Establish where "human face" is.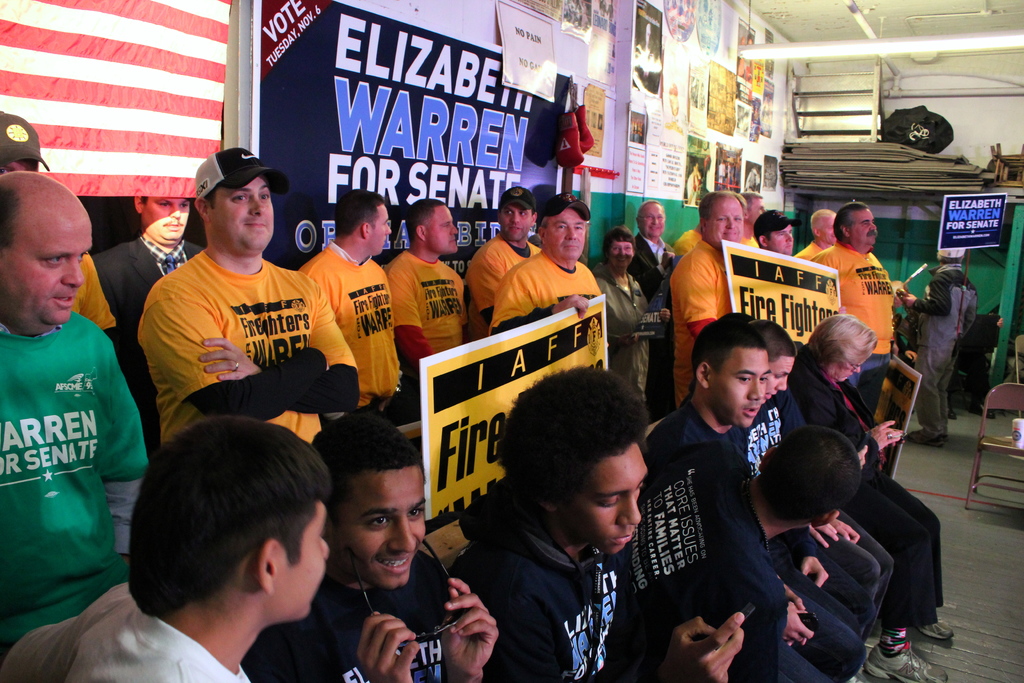
Established at {"left": 565, "top": 441, "right": 651, "bottom": 552}.
